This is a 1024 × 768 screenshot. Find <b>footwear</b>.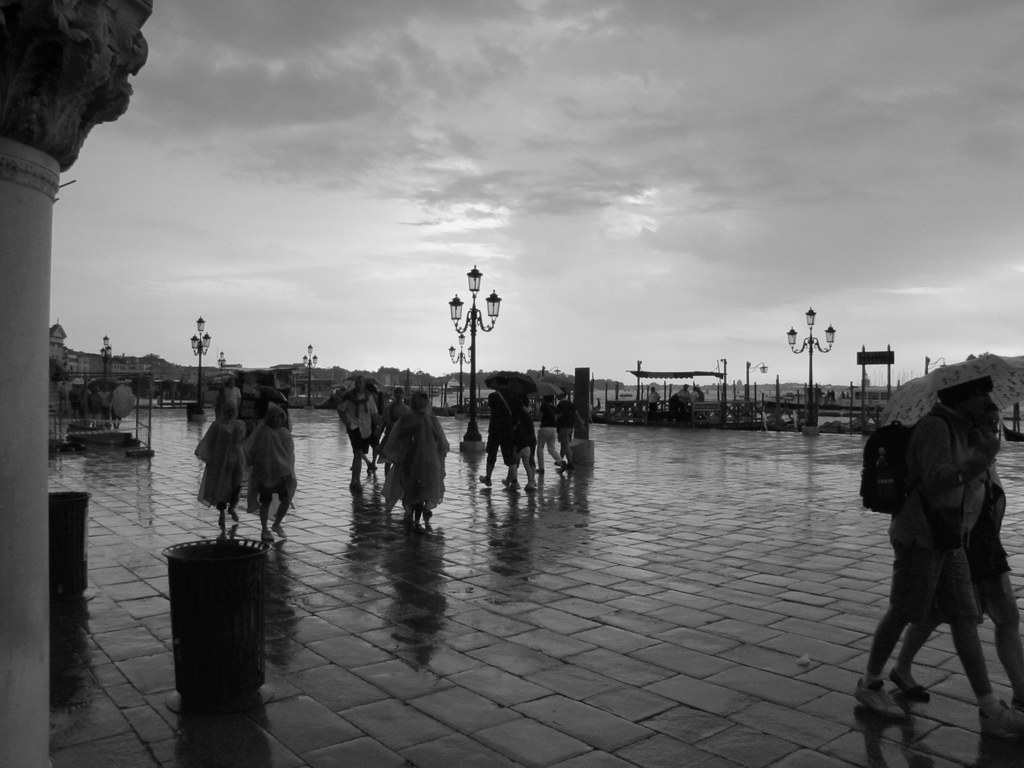
Bounding box: detection(216, 511, 225, 527).
